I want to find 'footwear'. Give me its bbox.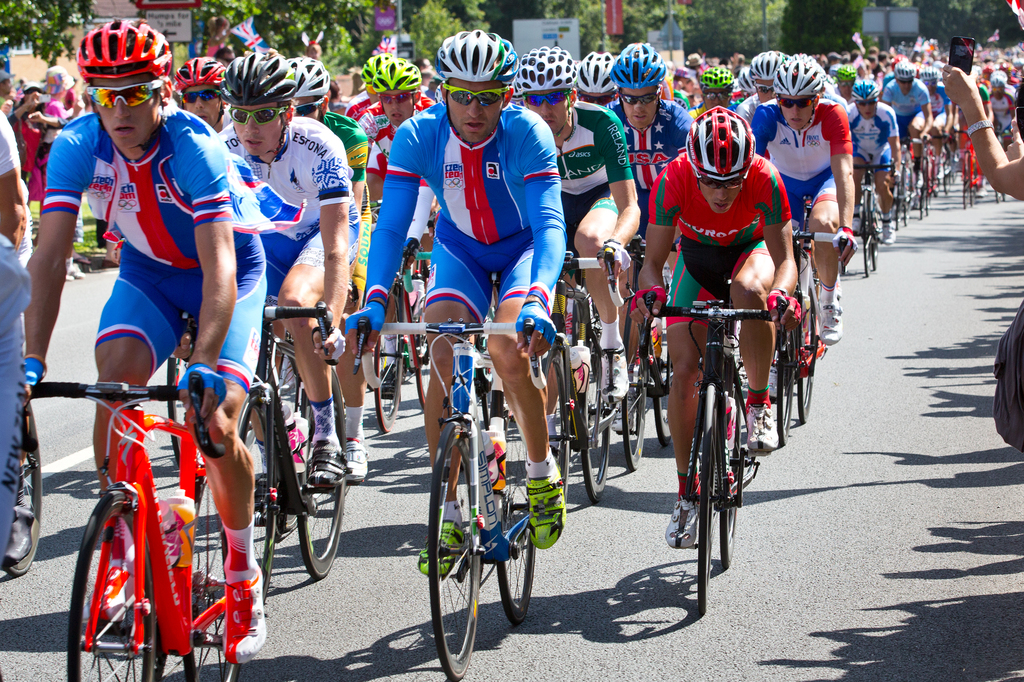
x1=599 y1=346 x2=628 y2=399.
